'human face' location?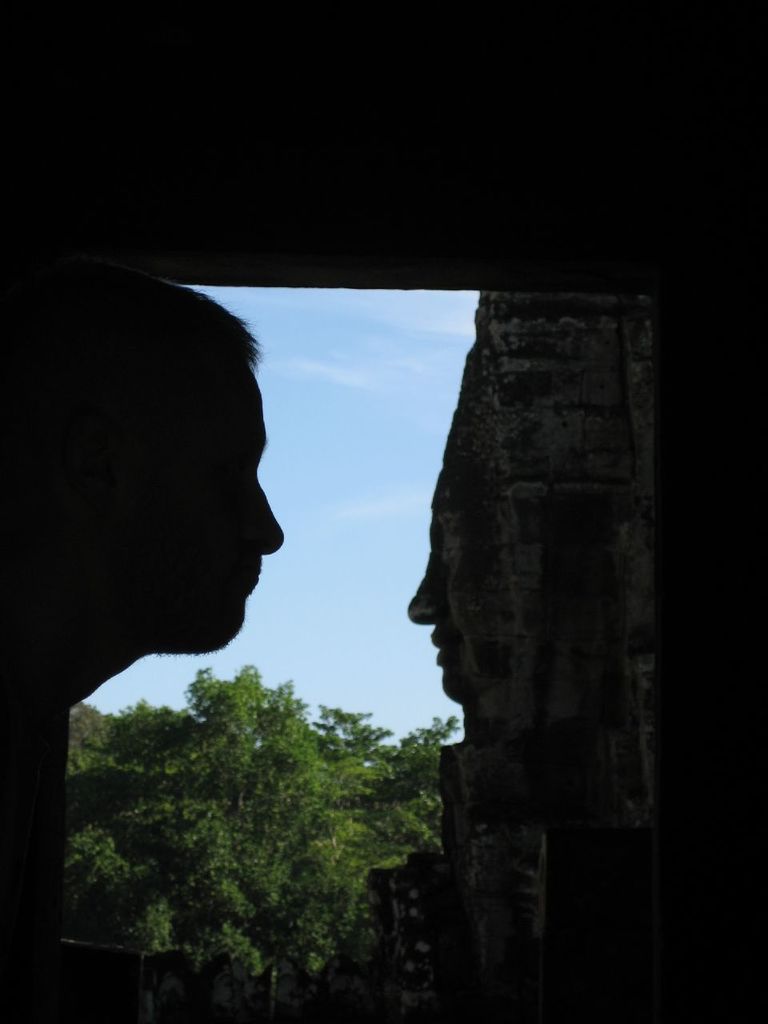
136/374/284/653
